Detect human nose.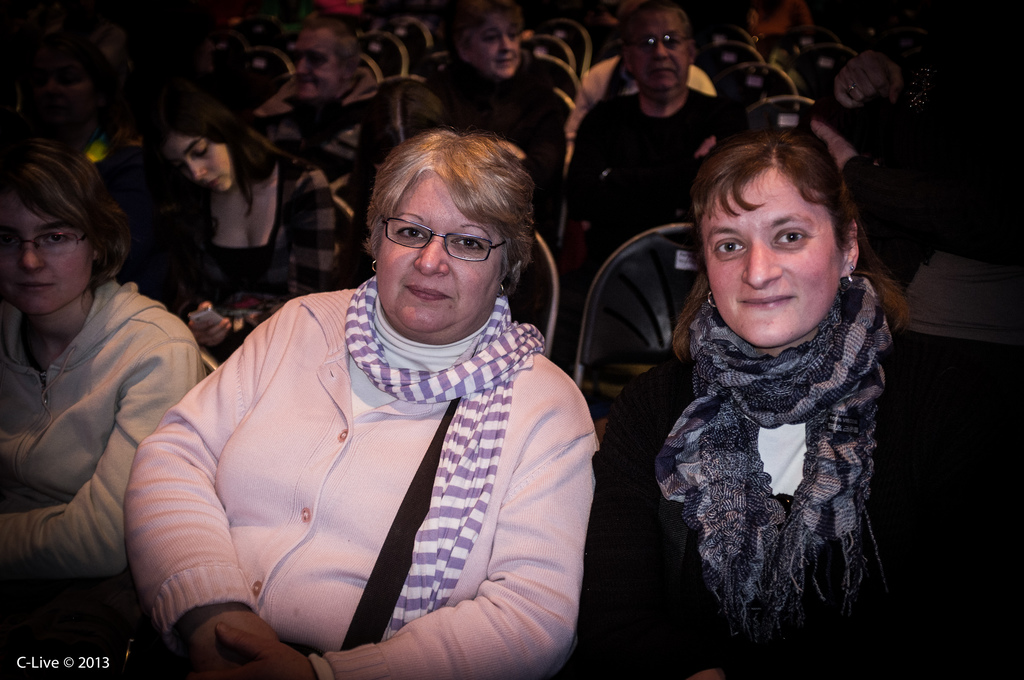
Detected at 656:39:669:61.
